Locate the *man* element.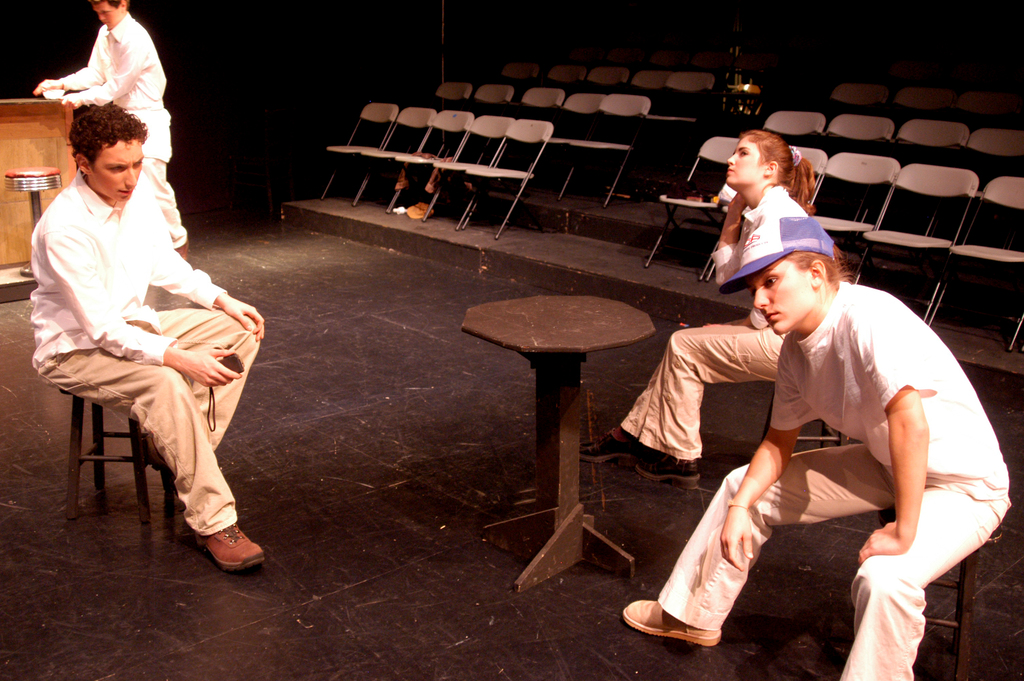
Element bbox: [left=31, top=50, right=259, bottom=570].
